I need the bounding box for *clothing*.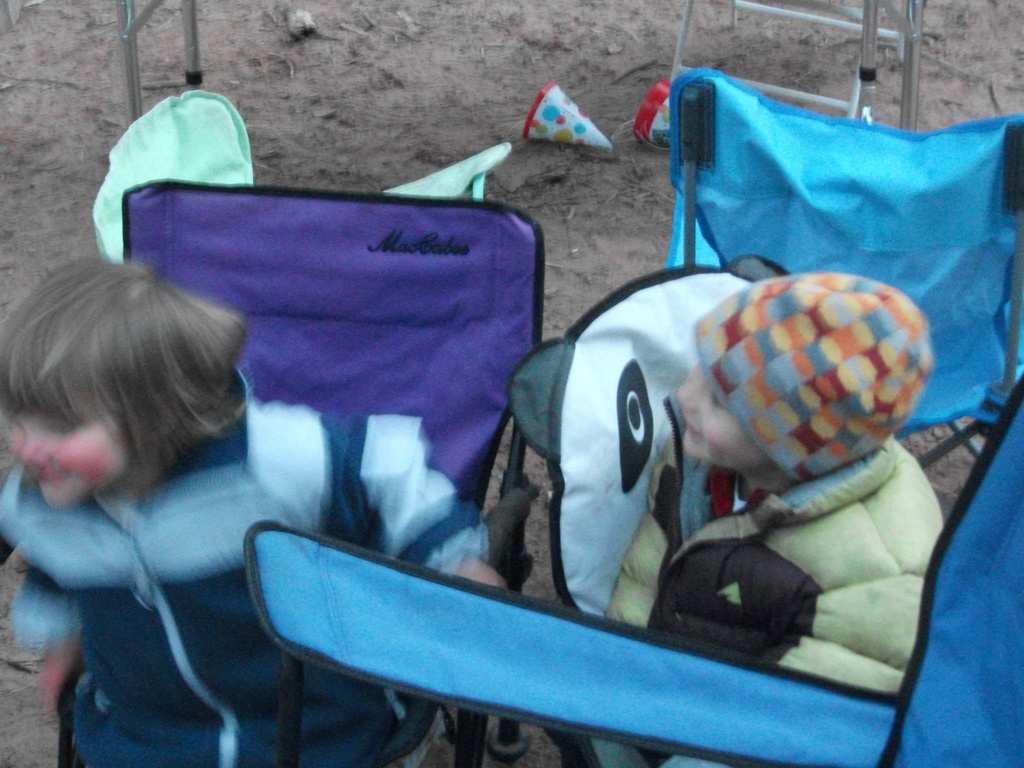
Here it is: detection(0, 376, 499, 765).
